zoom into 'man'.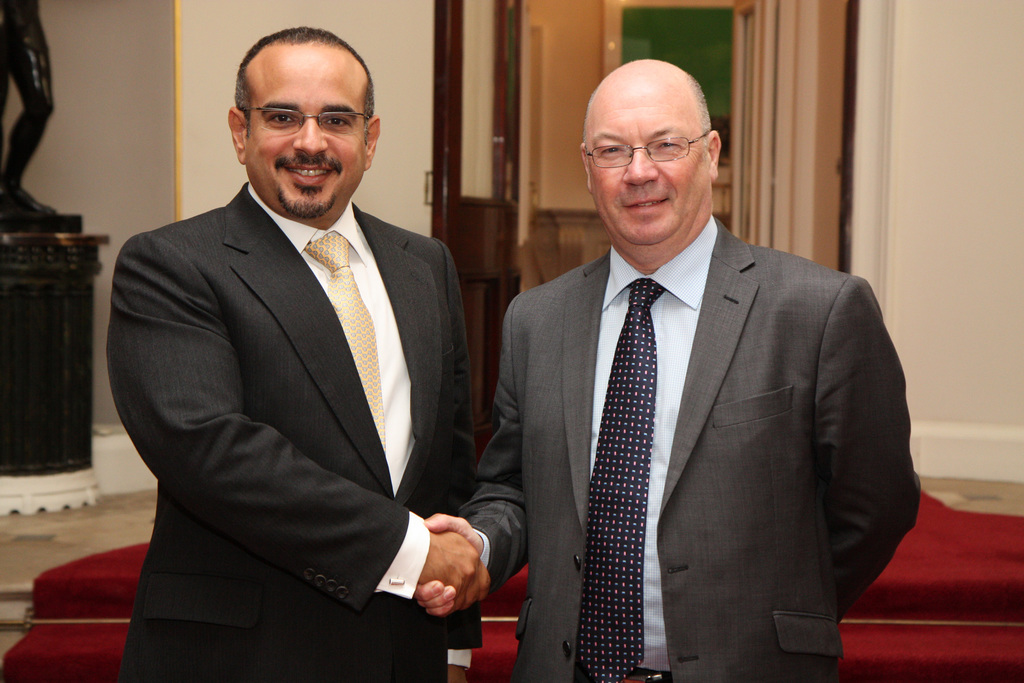
Zoom target: left=457, top=64, right=920, bottom=682.
